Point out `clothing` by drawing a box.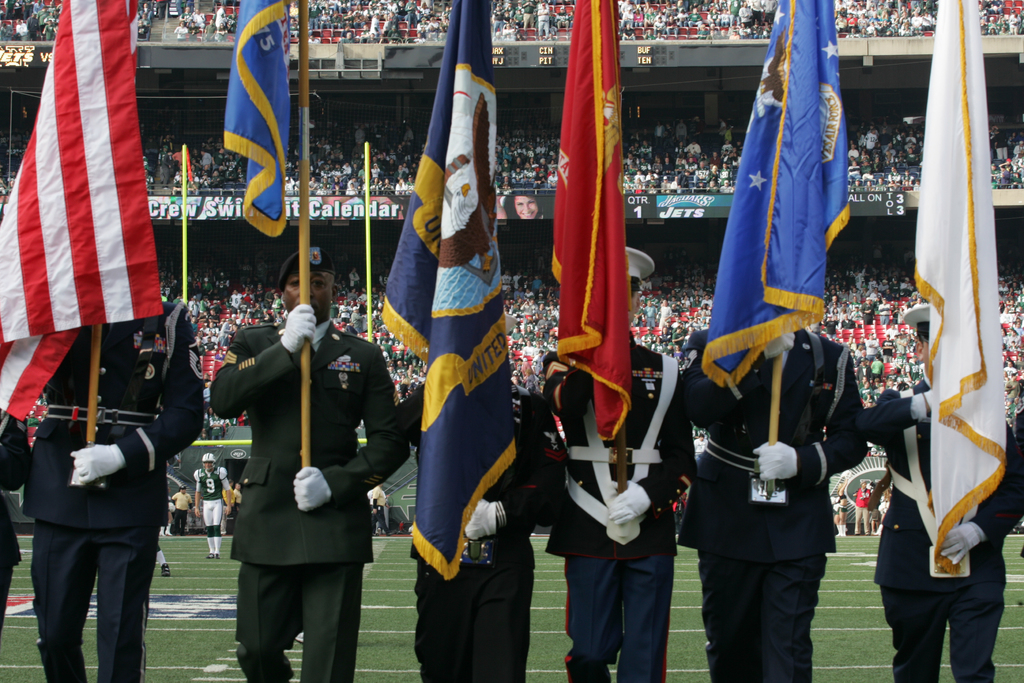
869/379/1023/682.
